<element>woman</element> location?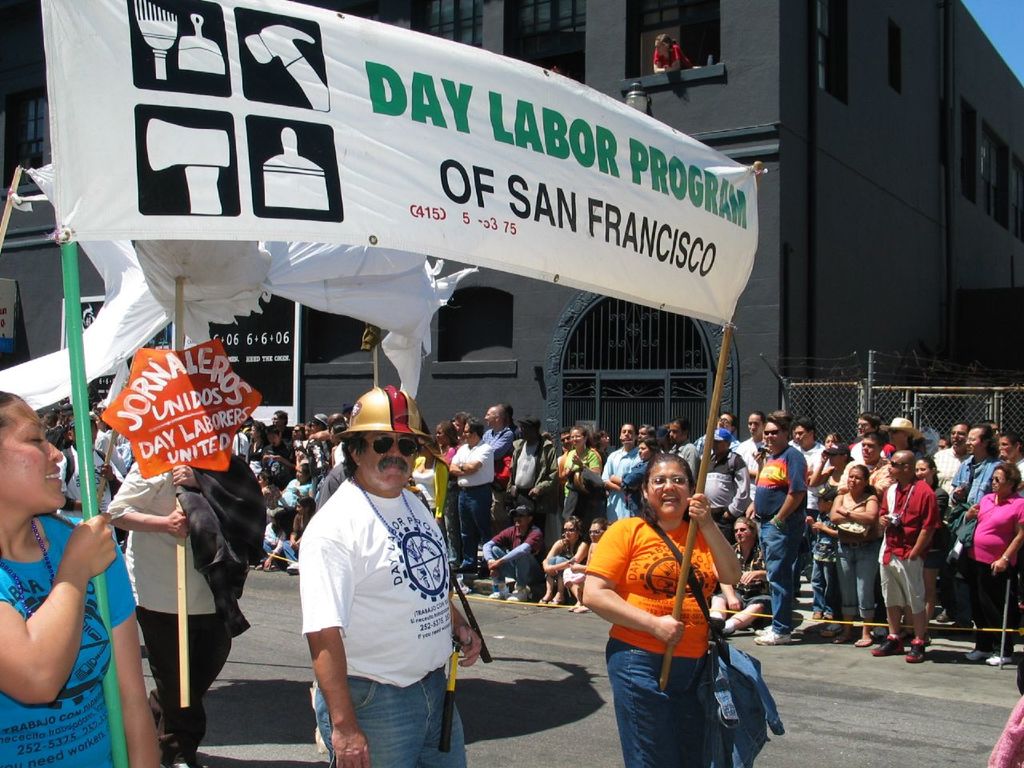
{"x1": 412, "y1": 436, "x2": 449, "y2": 536}
